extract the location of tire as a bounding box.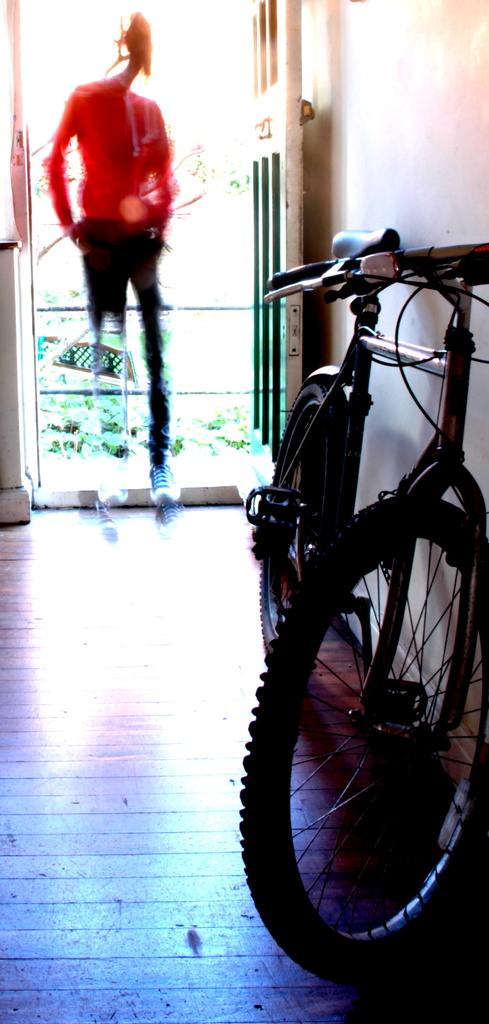
box(236, 507, 488, 970).
